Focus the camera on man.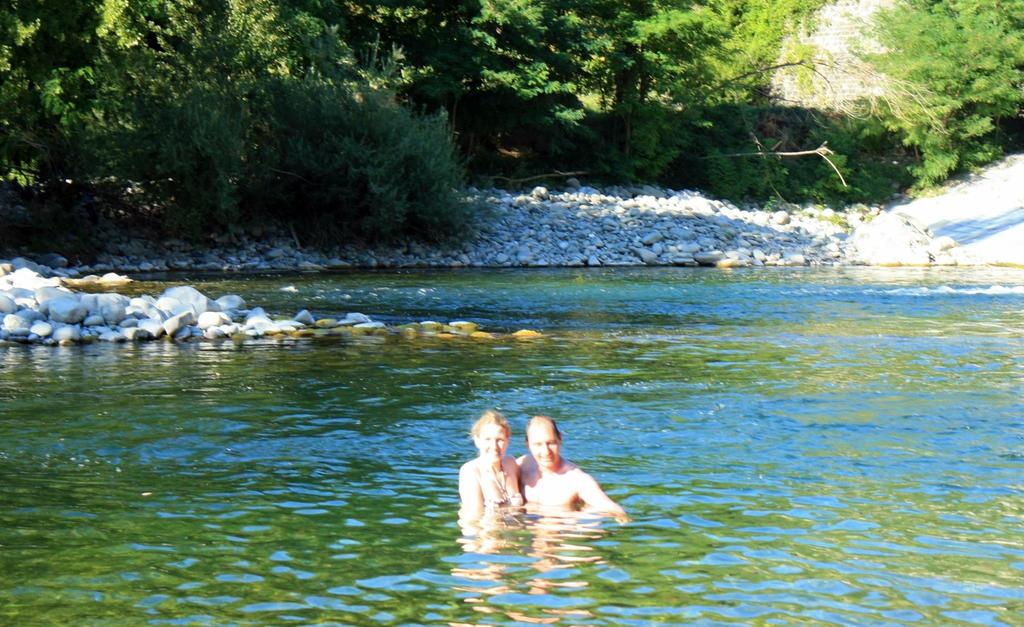
Focus region: (left=516, top=418, right=621, bottom=513).
